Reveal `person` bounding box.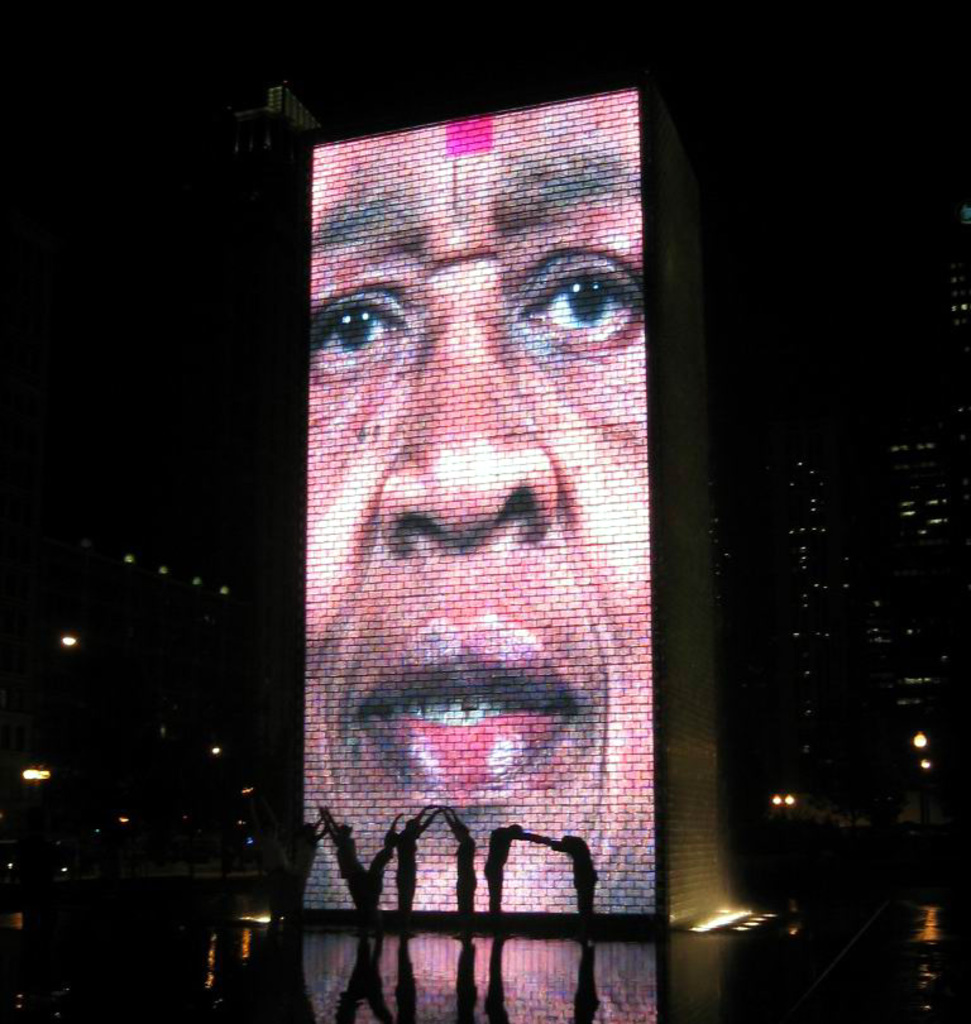
Revealed: locate(253, 75, 743, 962).
